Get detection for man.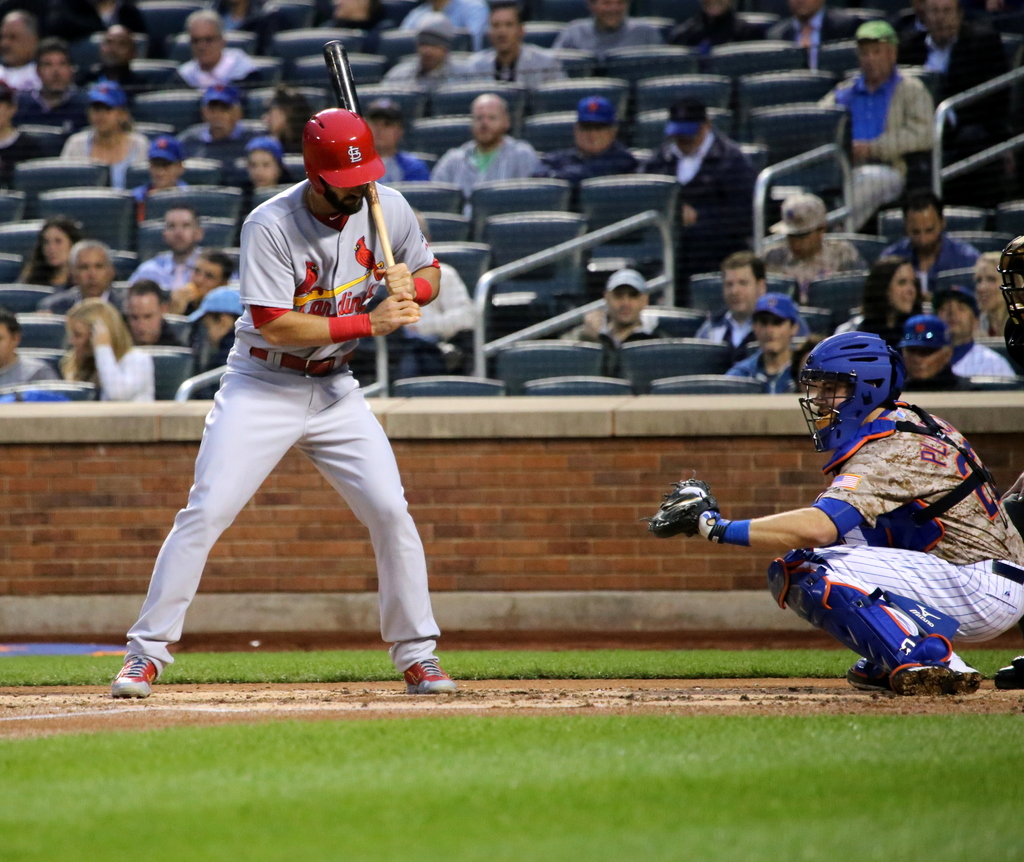
Detection: (163,76,266,174).
